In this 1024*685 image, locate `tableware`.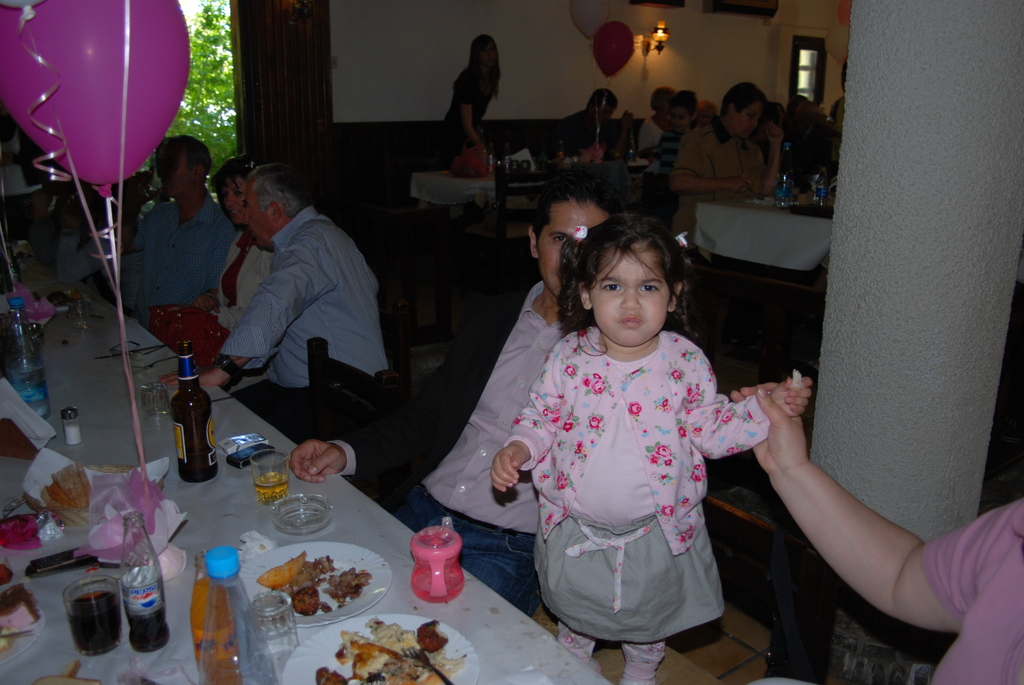
Bounding box: x1=58 y1=405 x2=84 y2=446.
